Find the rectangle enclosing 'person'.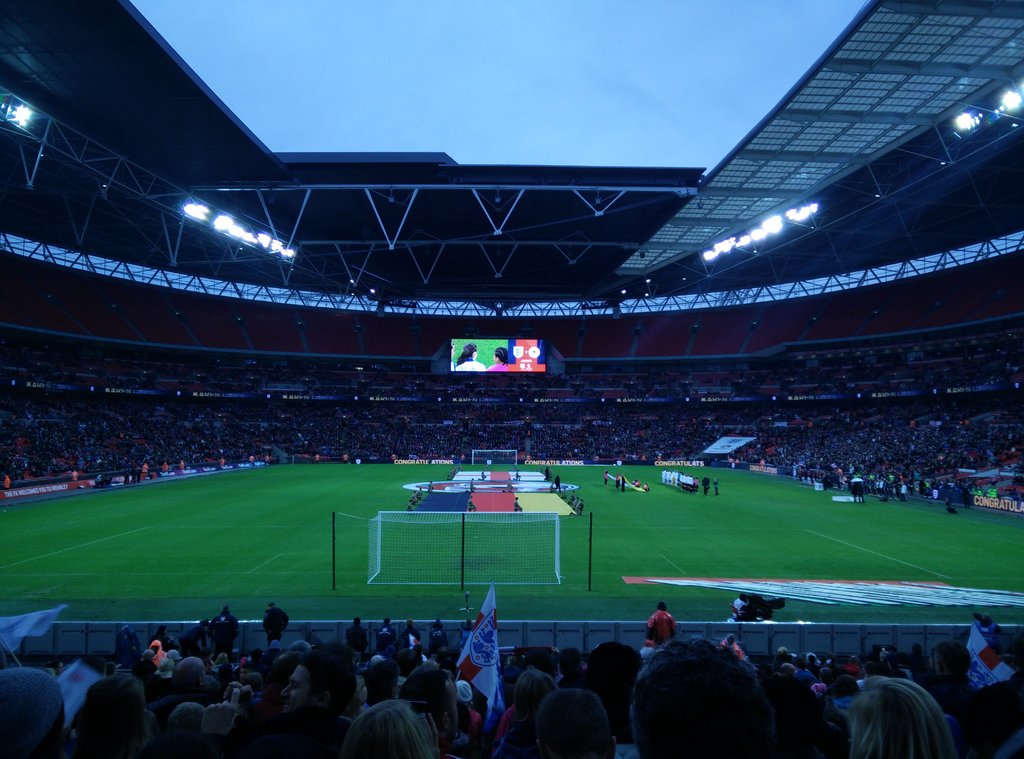
select_region(353, 696, 431, 744).
